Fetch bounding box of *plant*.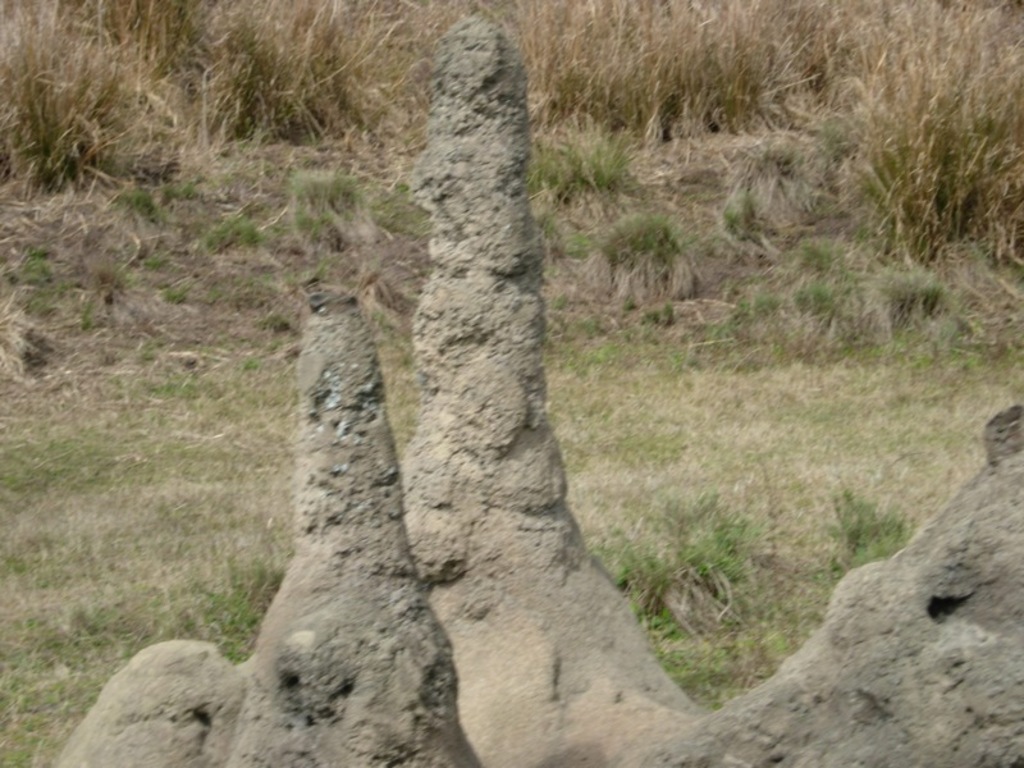
Bbox: pyautogui.locateOnScreen(1, 420, 165, 503).
